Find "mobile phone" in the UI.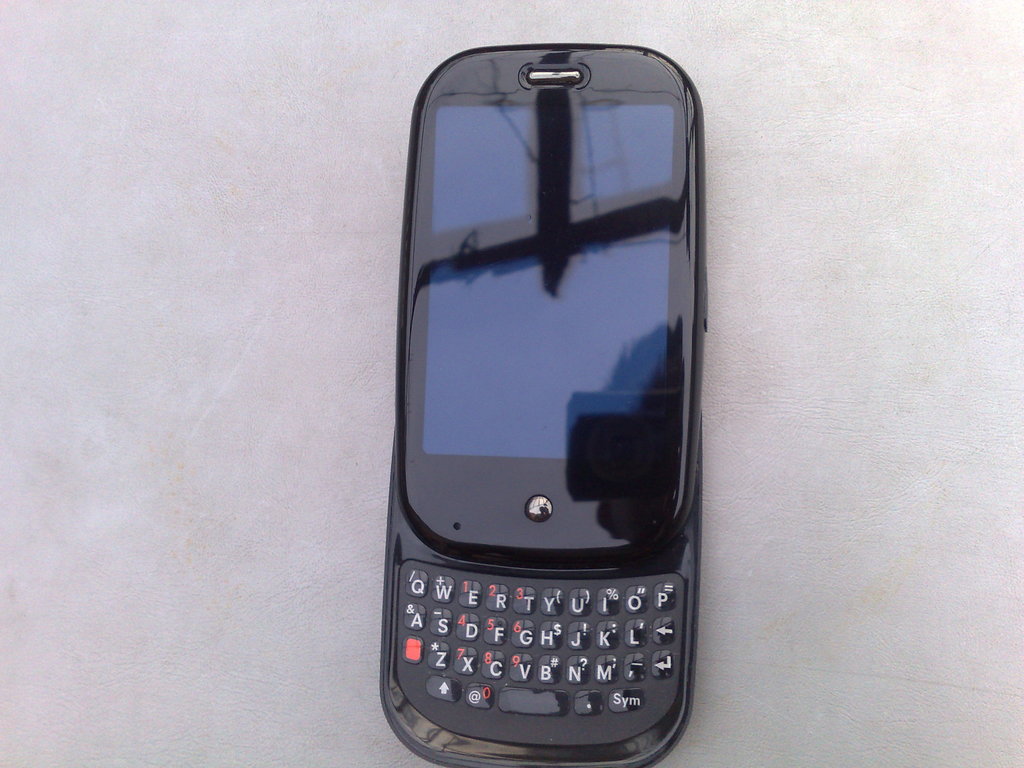
UI element at Rect(376, 41, 707, 767).
